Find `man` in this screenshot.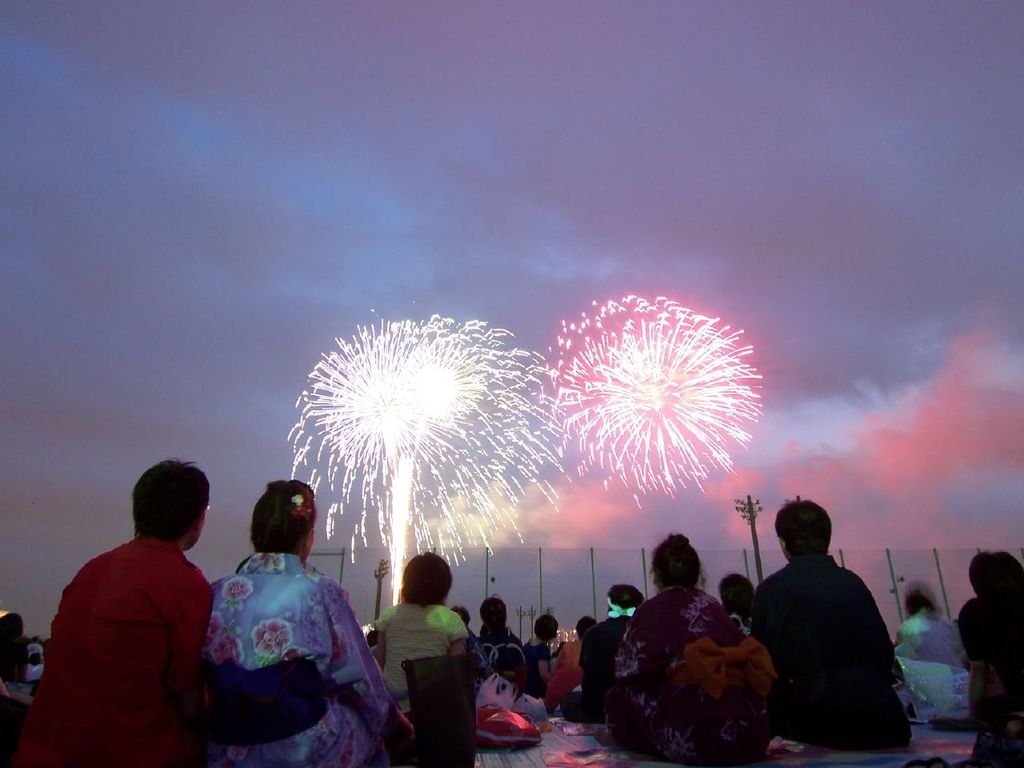
The bounding box for `man` is 740, 490, 914, 754.
